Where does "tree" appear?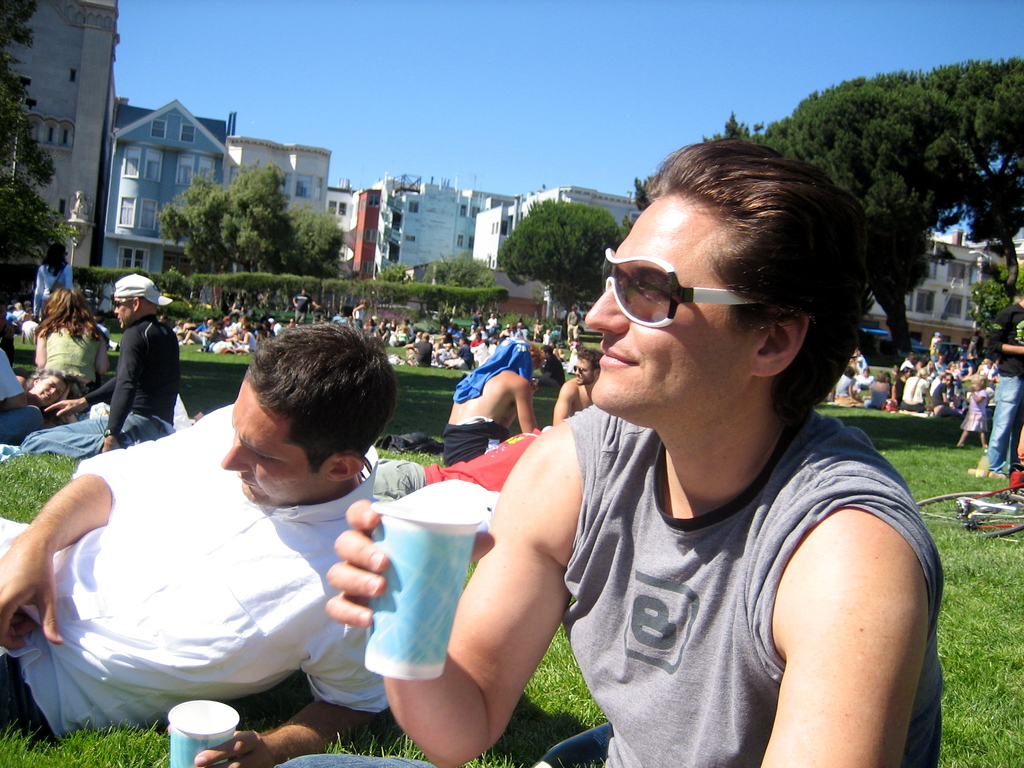
Appears at bbox=[366, 257, 410, 307].
